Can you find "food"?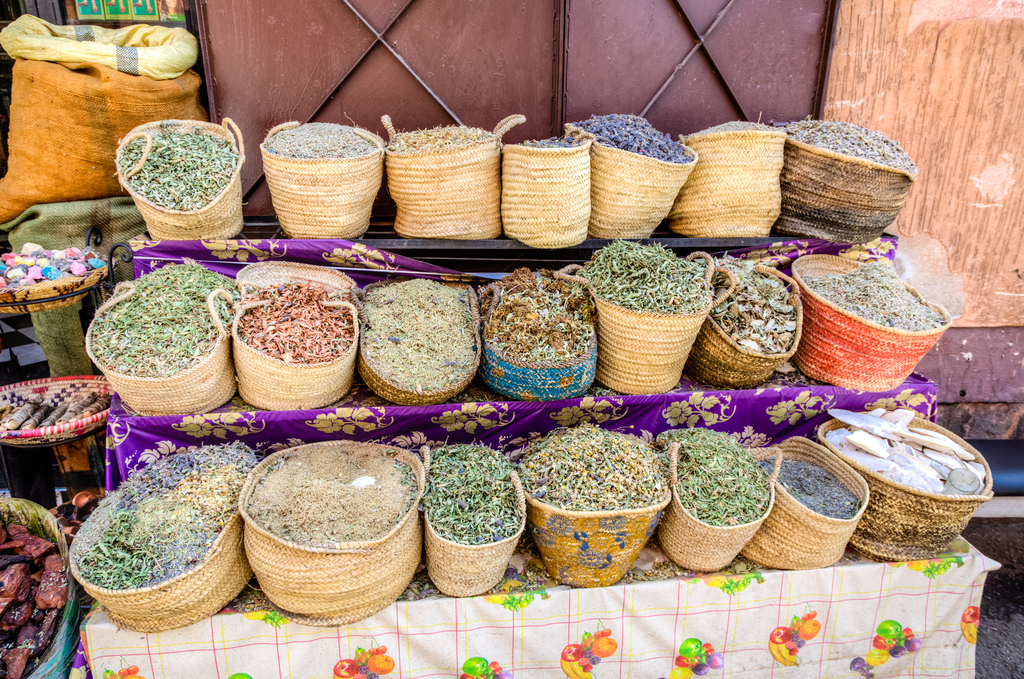
Yes, bounding box: l=389, t=120, r=494, b=157.
